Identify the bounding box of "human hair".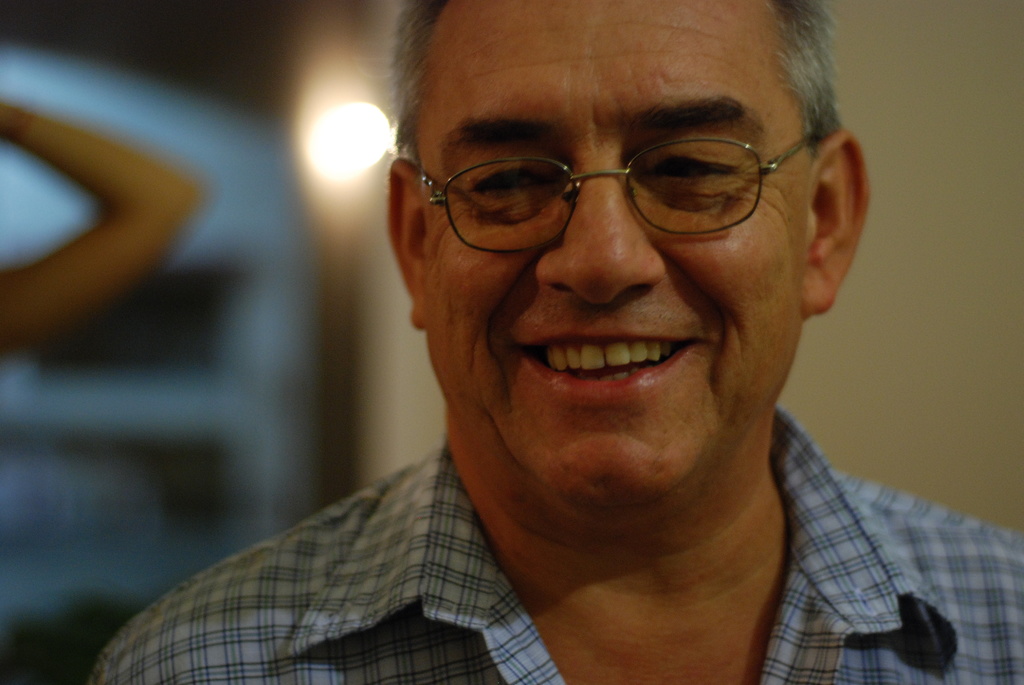
387 0 845 169.
